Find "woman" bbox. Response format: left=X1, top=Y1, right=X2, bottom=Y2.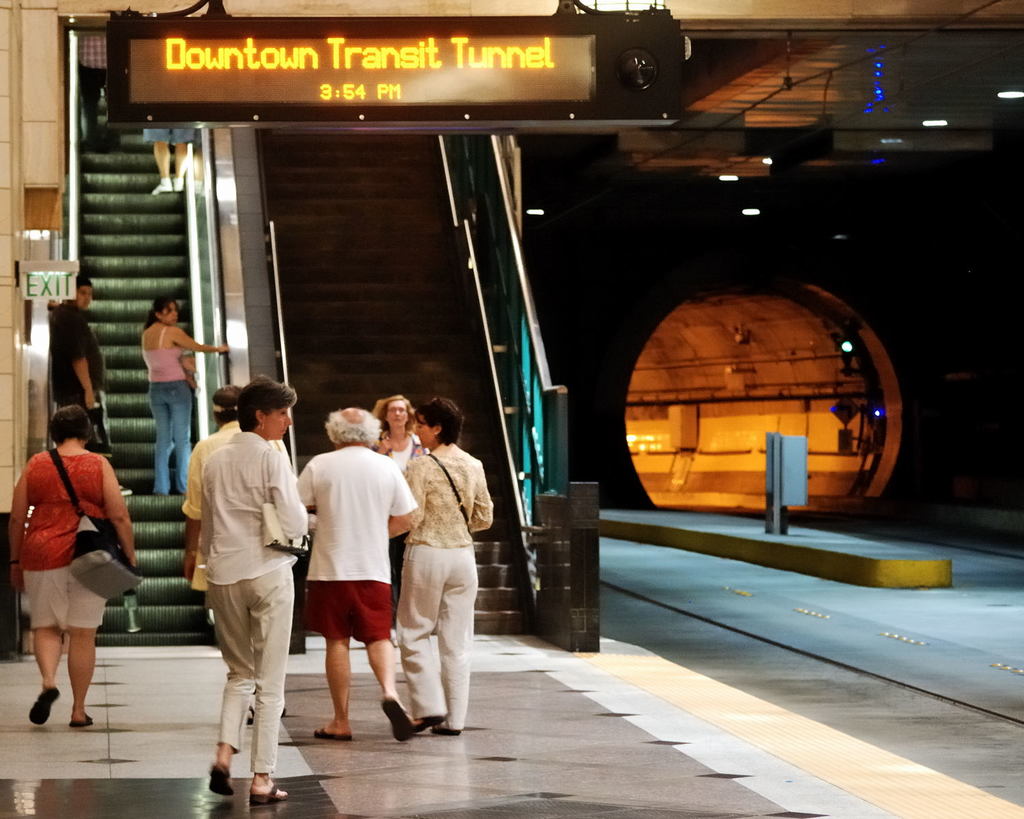
left=391, top=392, right=494, bottom=742.
